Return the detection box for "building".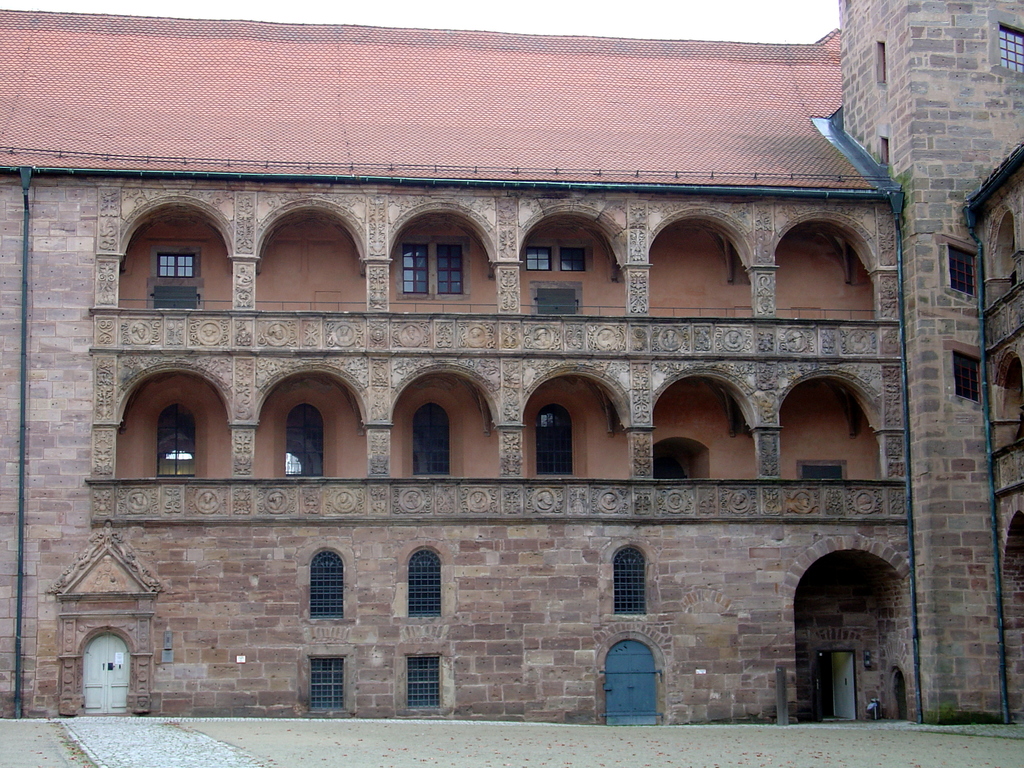
box(0, 0, 1023, 721).
